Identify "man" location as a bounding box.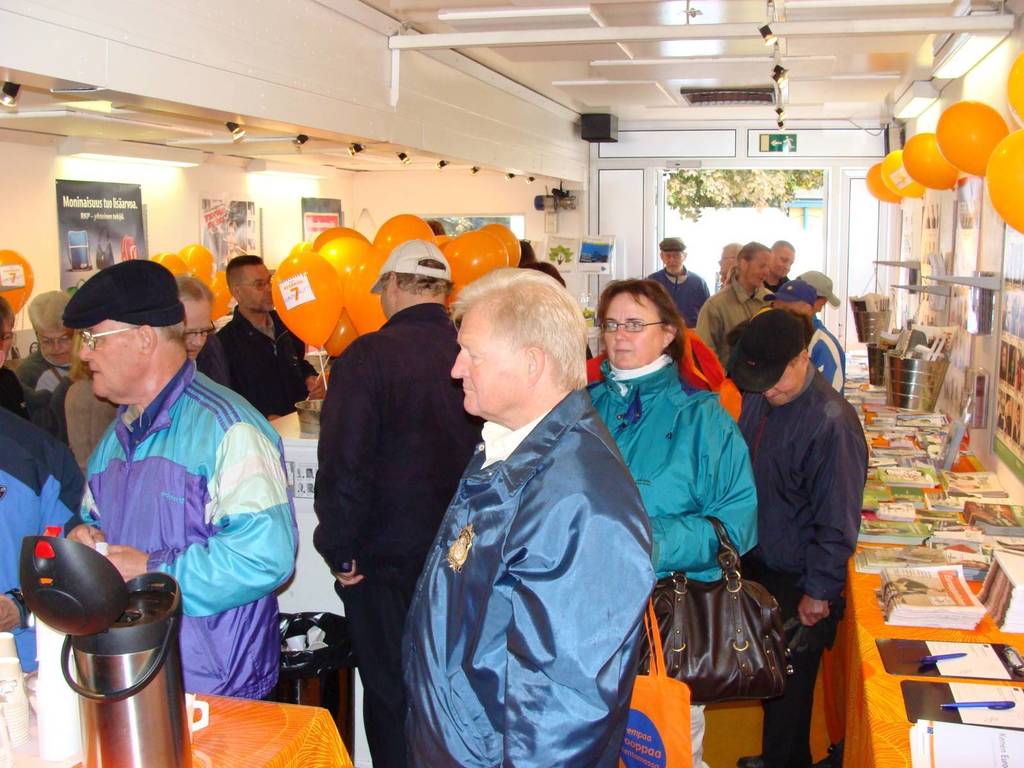
<region>390, 252, 660, 749</region>.
